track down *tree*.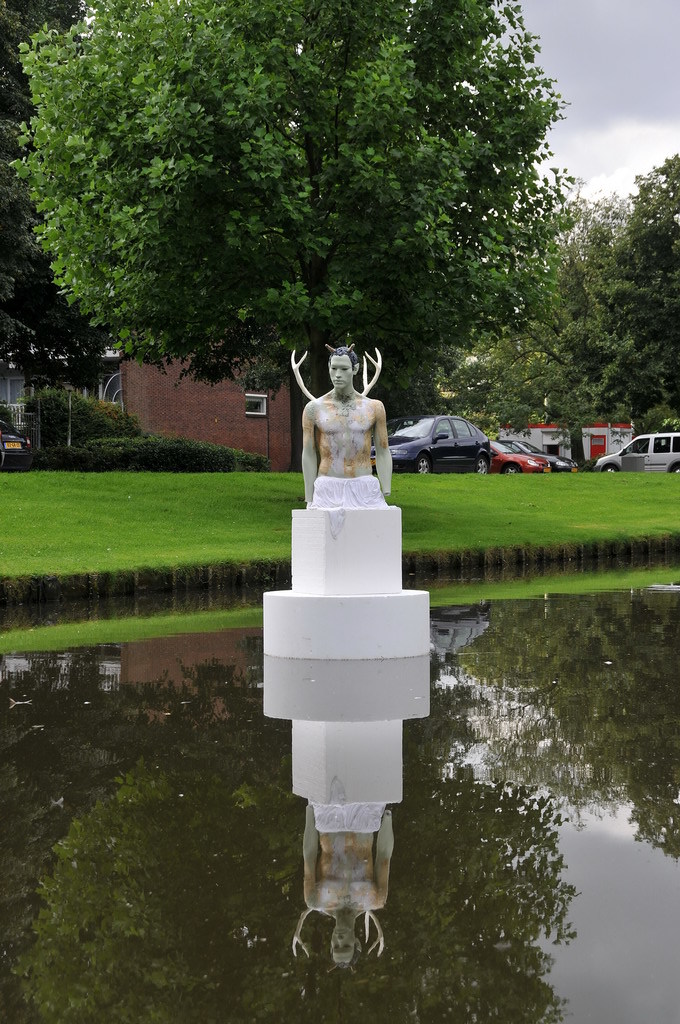
Tracked to 10 0 571 470.
